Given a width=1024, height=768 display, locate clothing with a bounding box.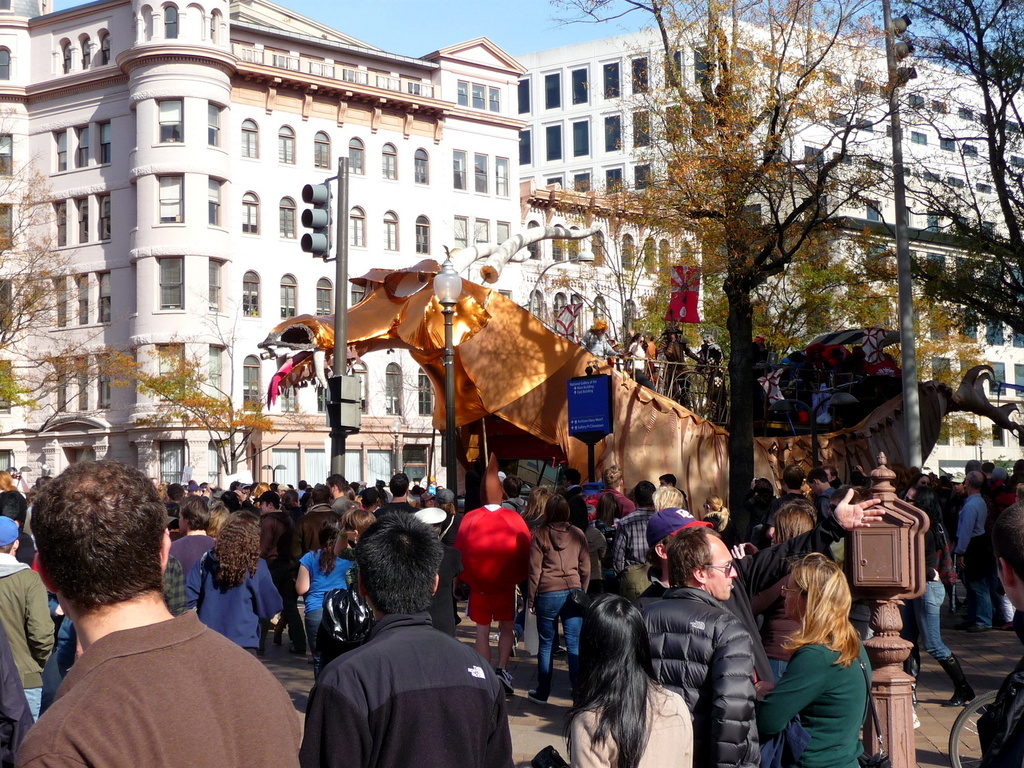
Located: <box>980,616,1023,767</box>.
